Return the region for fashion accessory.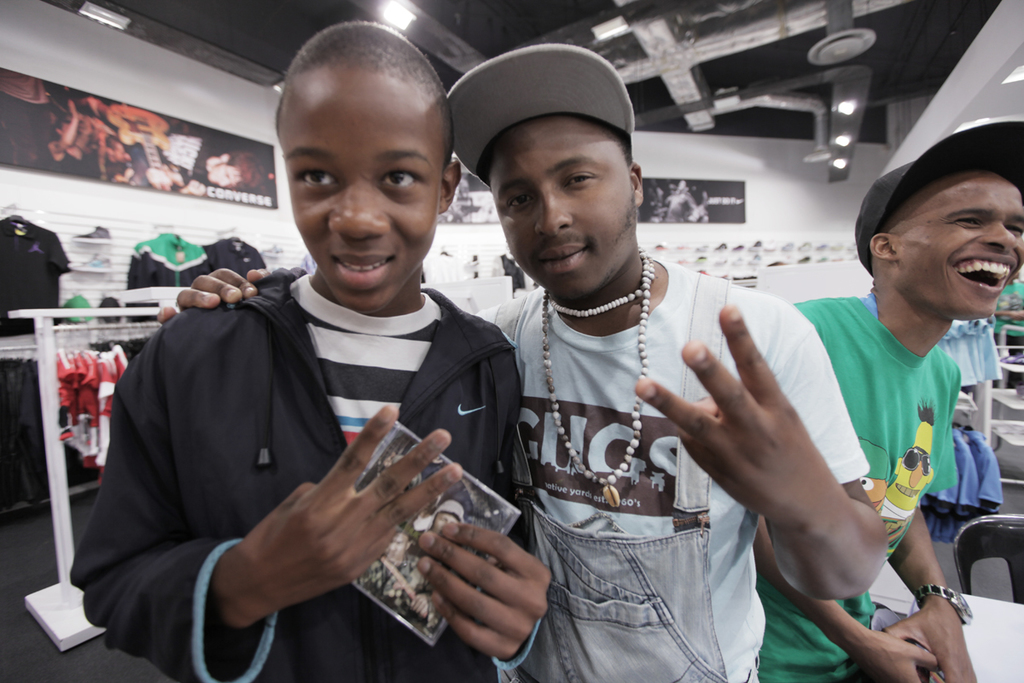
select_region(536, 242, 660, 510).
